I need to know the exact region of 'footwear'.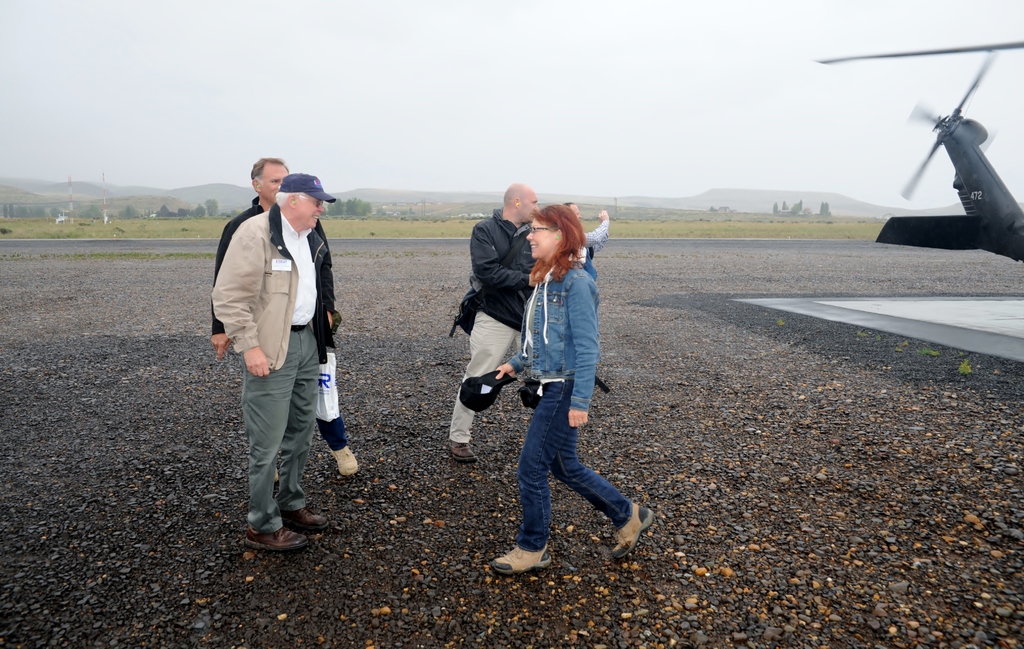
Region: 491 531 559 593.
